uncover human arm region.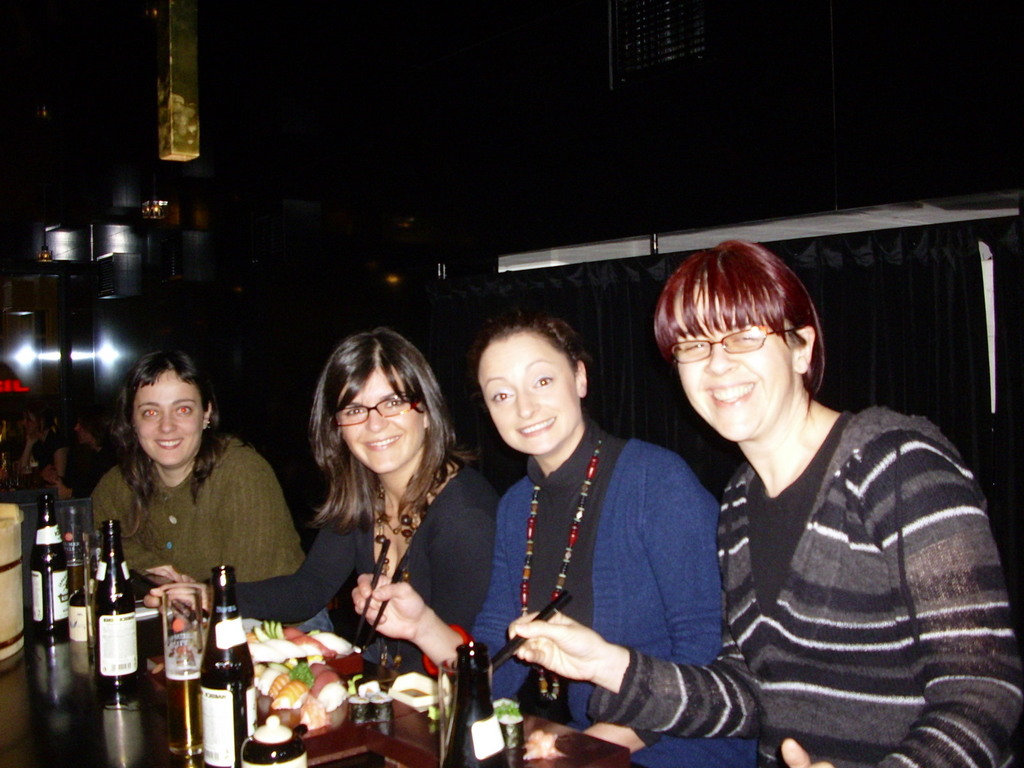
Uncovered: <region>412, 488, 513, 694</region>.
